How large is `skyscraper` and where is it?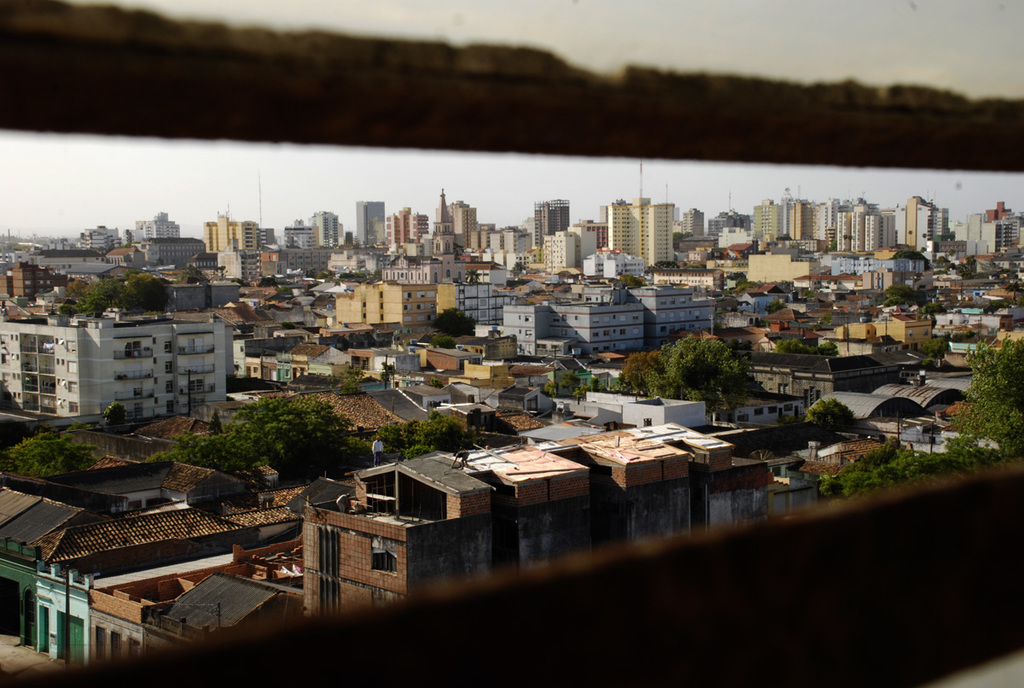
Bounding box: locate(755, 204, 783, 245).
